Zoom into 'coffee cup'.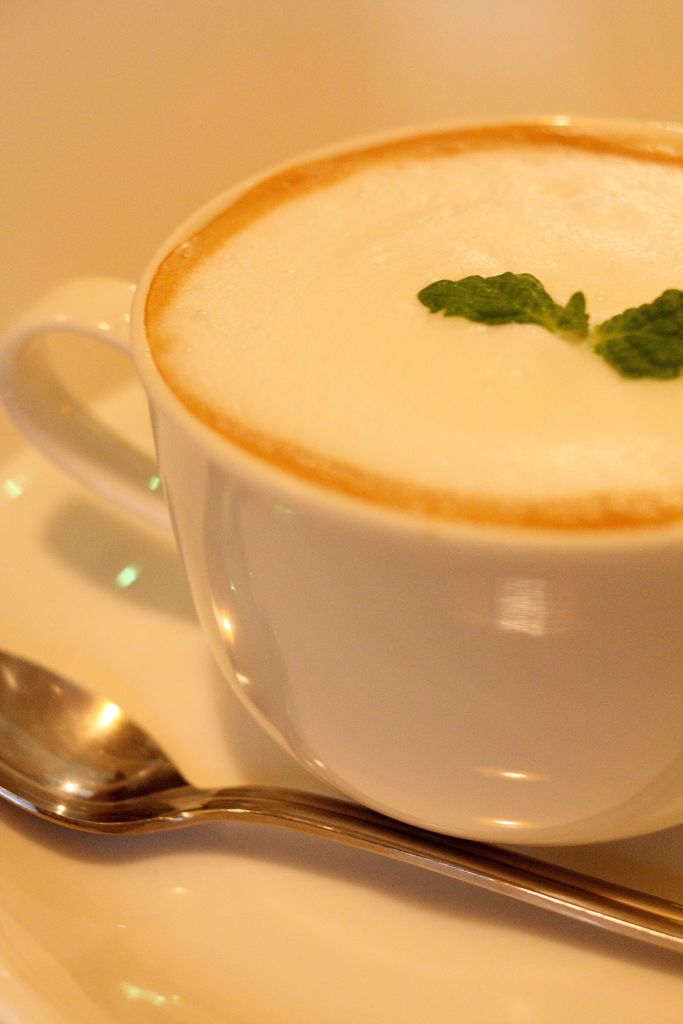
Zoom target: 0 113 682 849.
